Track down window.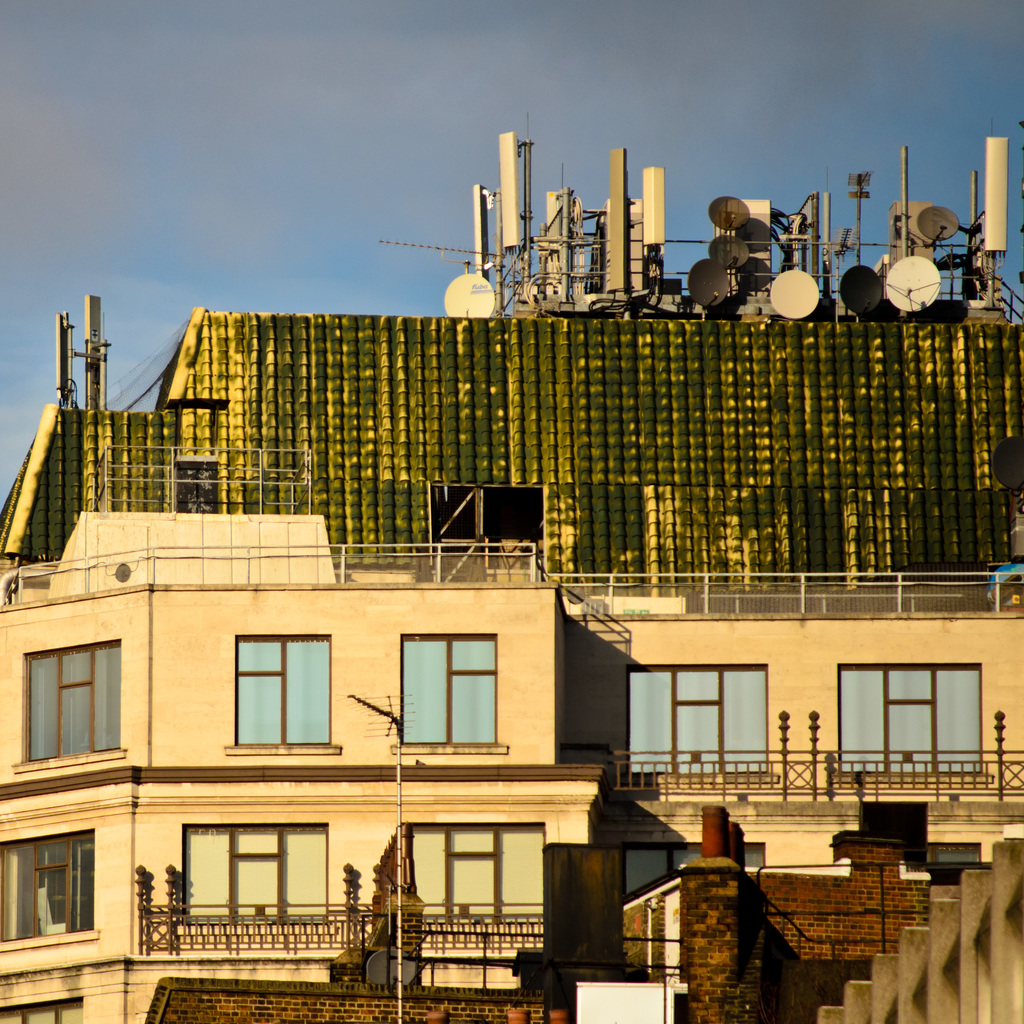
Tracked to bbox(623, 655, 774, 788).
